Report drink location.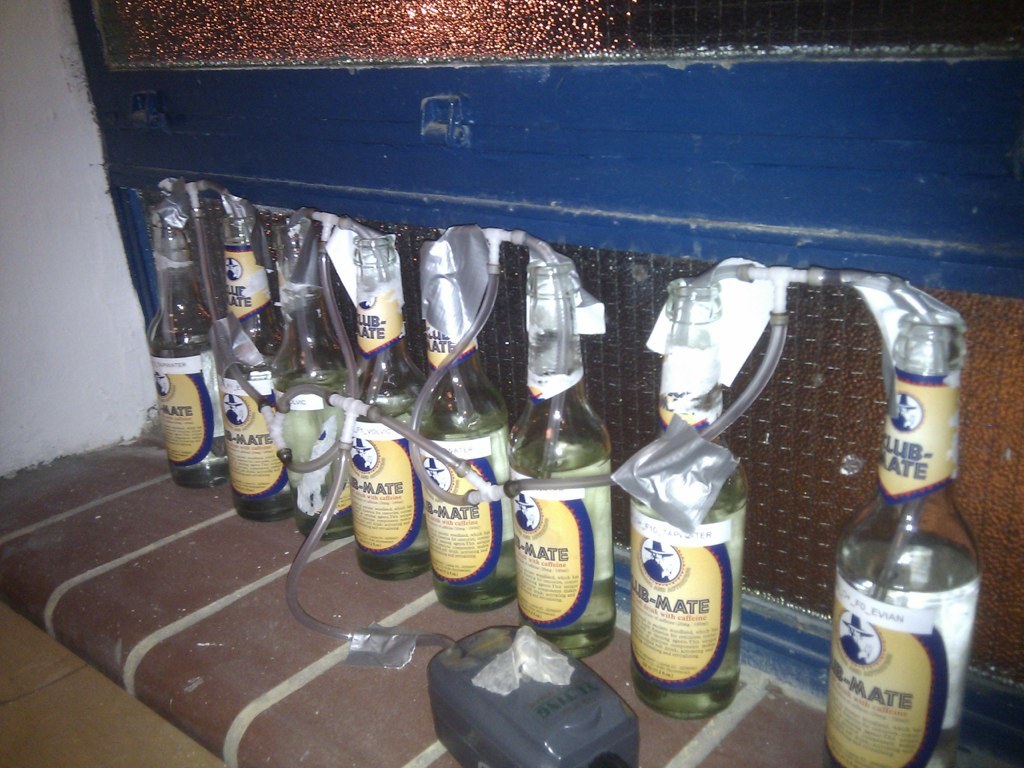
Report: x1=148 y1=337 x2=224 y2=488.
